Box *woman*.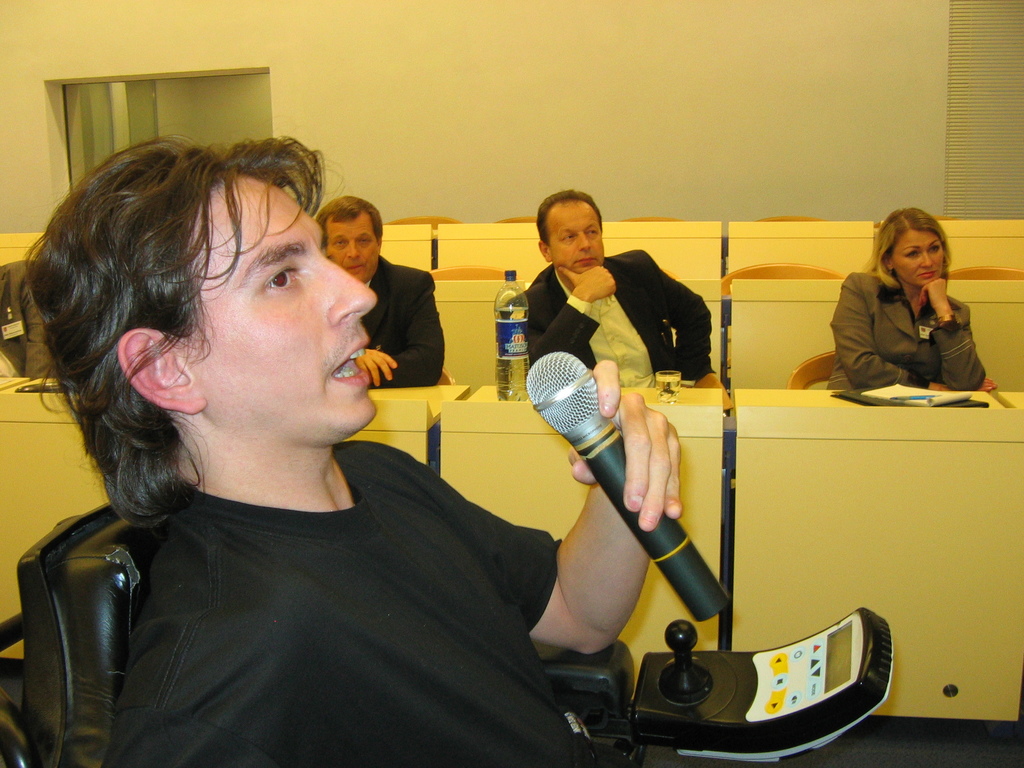
[831,207,986,392].
